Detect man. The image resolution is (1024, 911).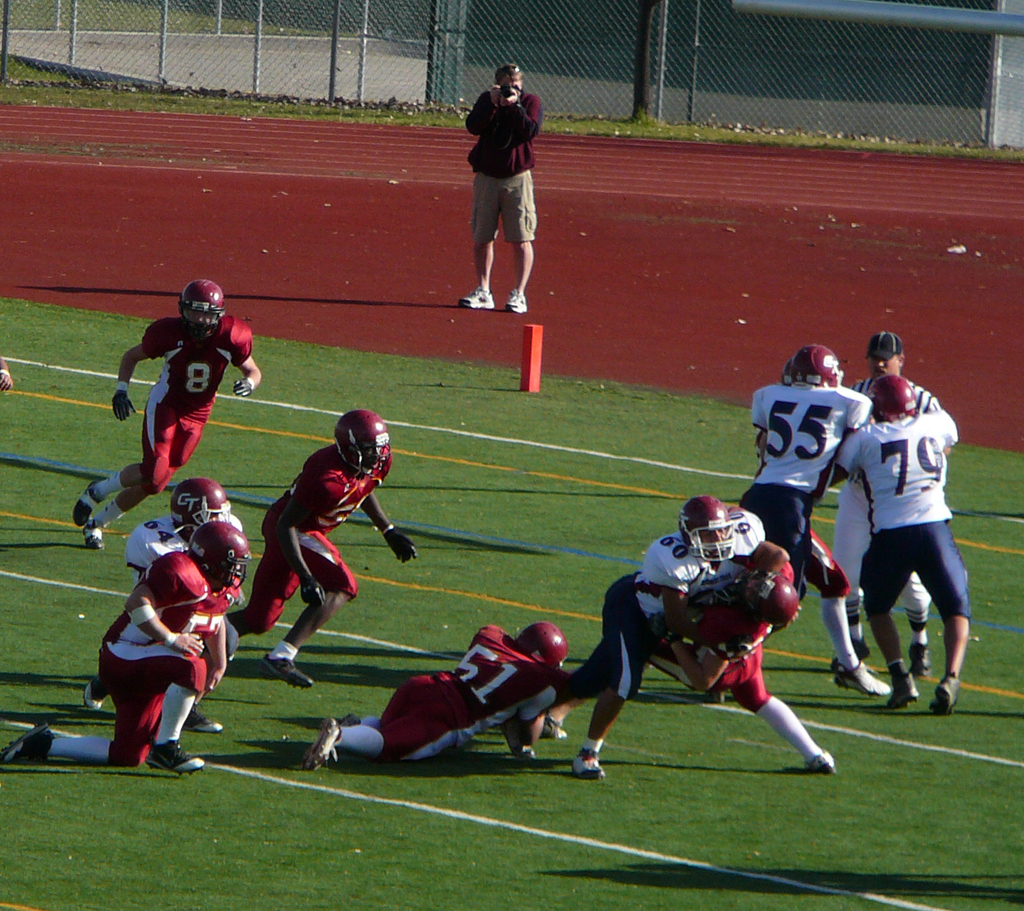
[225,408,414,684].
